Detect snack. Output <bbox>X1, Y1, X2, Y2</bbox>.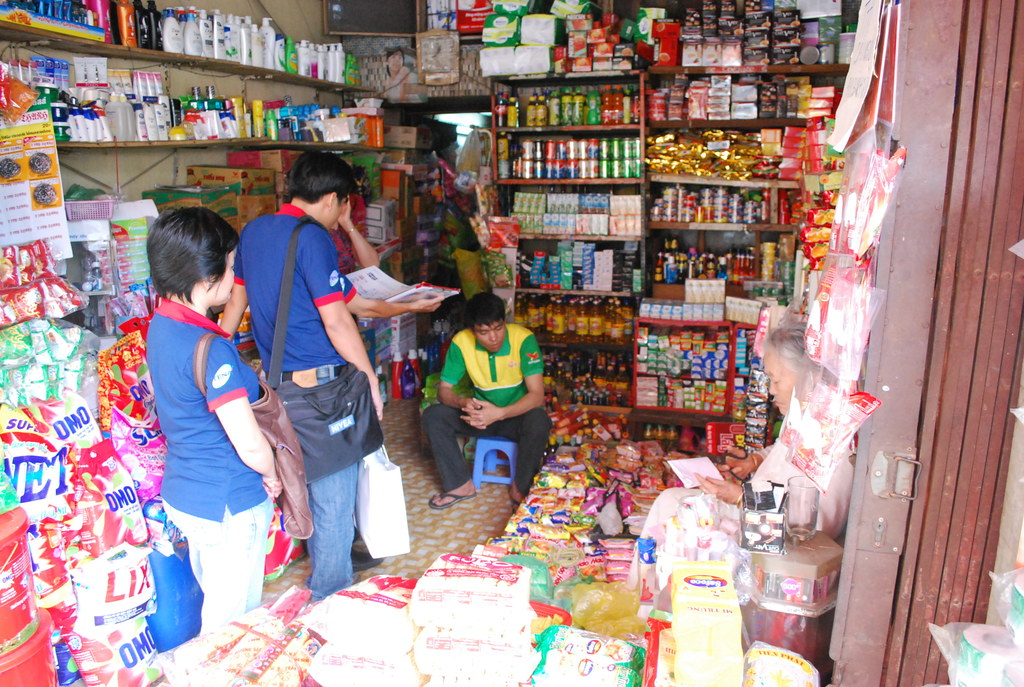
<bbox>1, 320, 38, 365</bbox>.
